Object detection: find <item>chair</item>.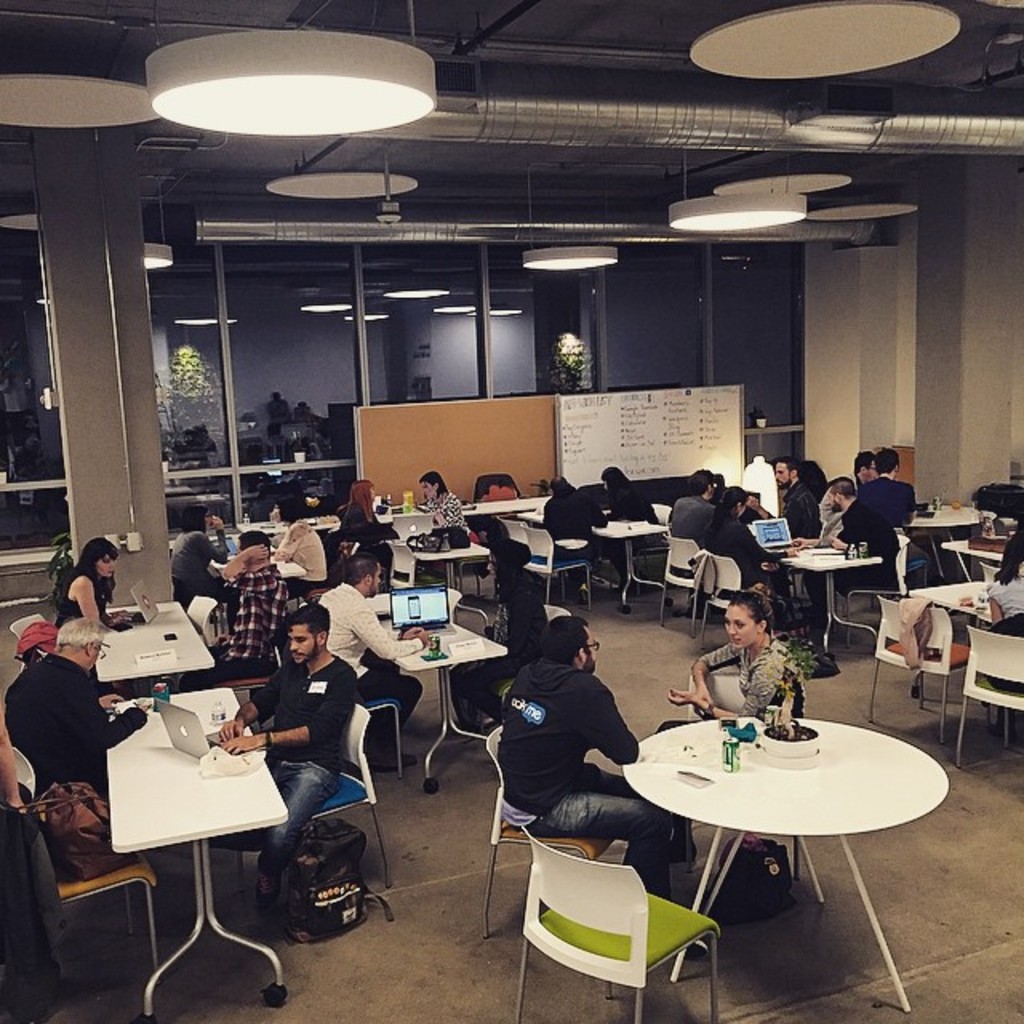
pyautogui.locateOnScreen(453, 589, 475, 621).
